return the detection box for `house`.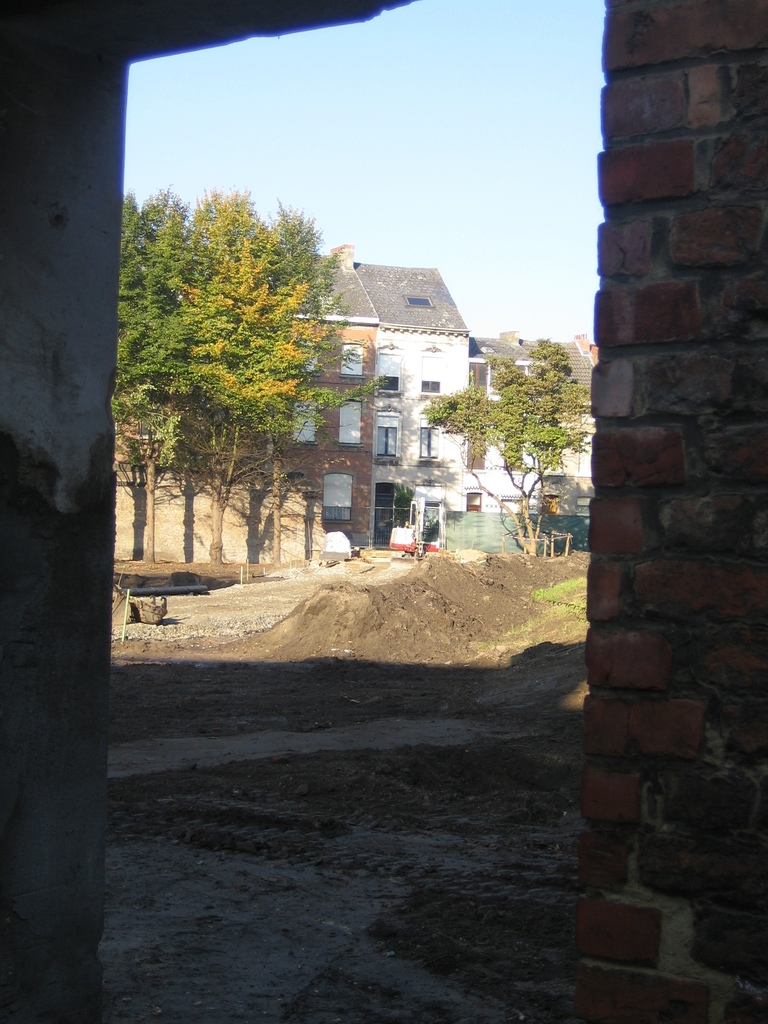
region(575, 321, 607, 379).
